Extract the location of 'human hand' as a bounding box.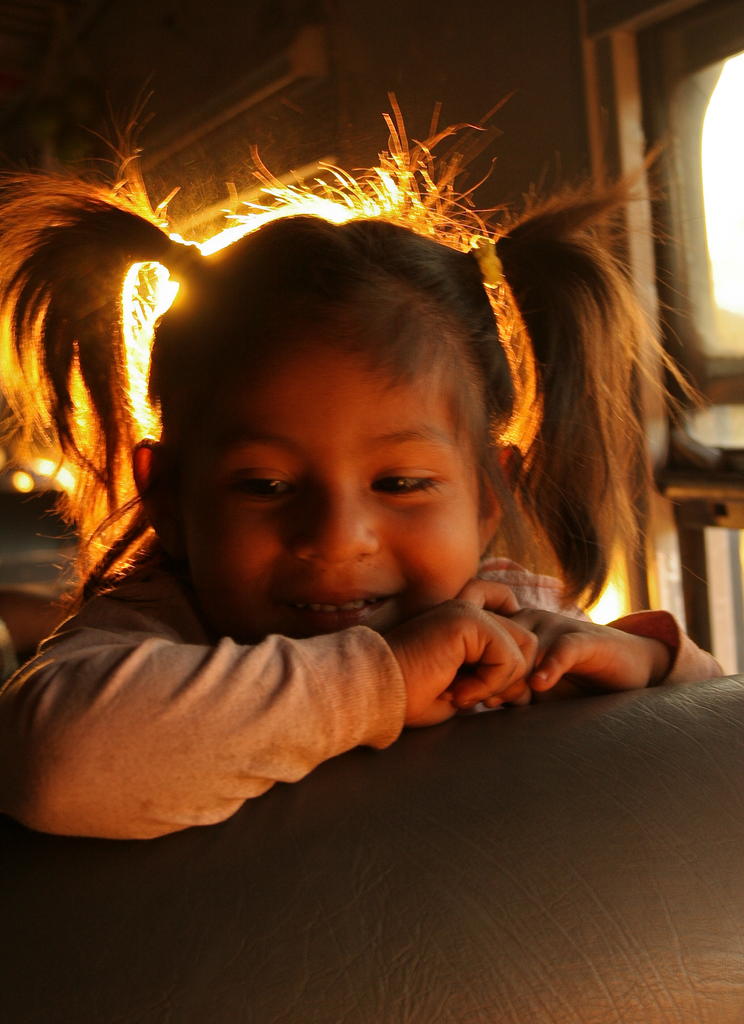
left=358, top=578, right=577, bottom=742.
